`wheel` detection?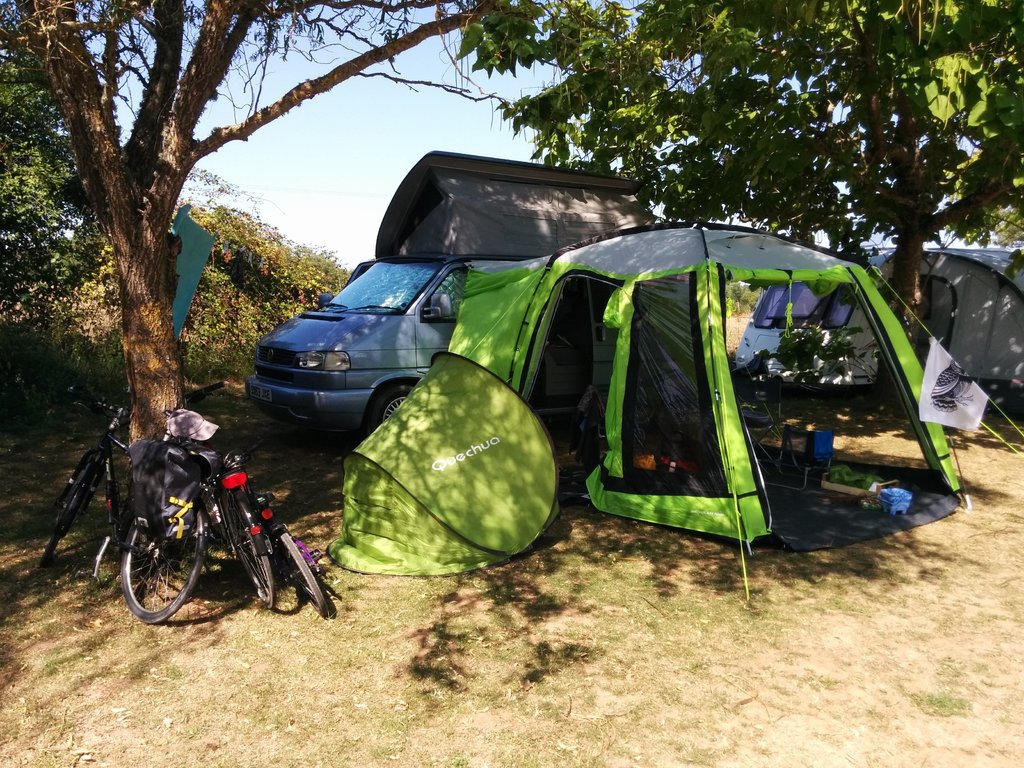
40/463/83/566
